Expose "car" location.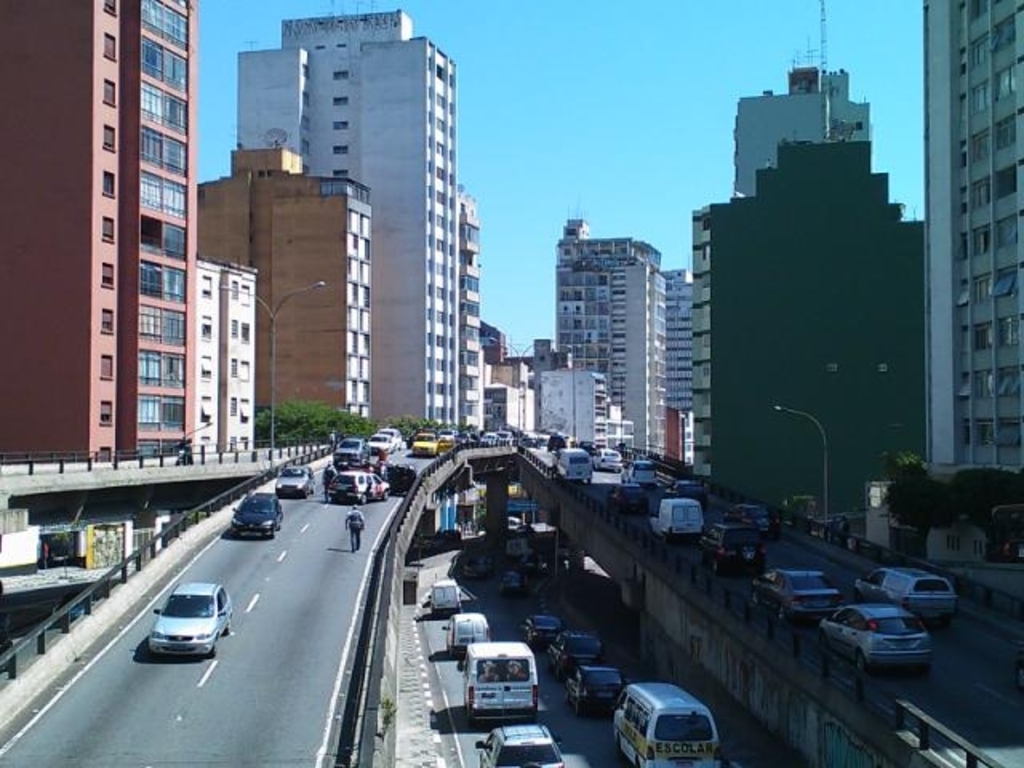
Exposed at region(501, 568, 528, 597).
